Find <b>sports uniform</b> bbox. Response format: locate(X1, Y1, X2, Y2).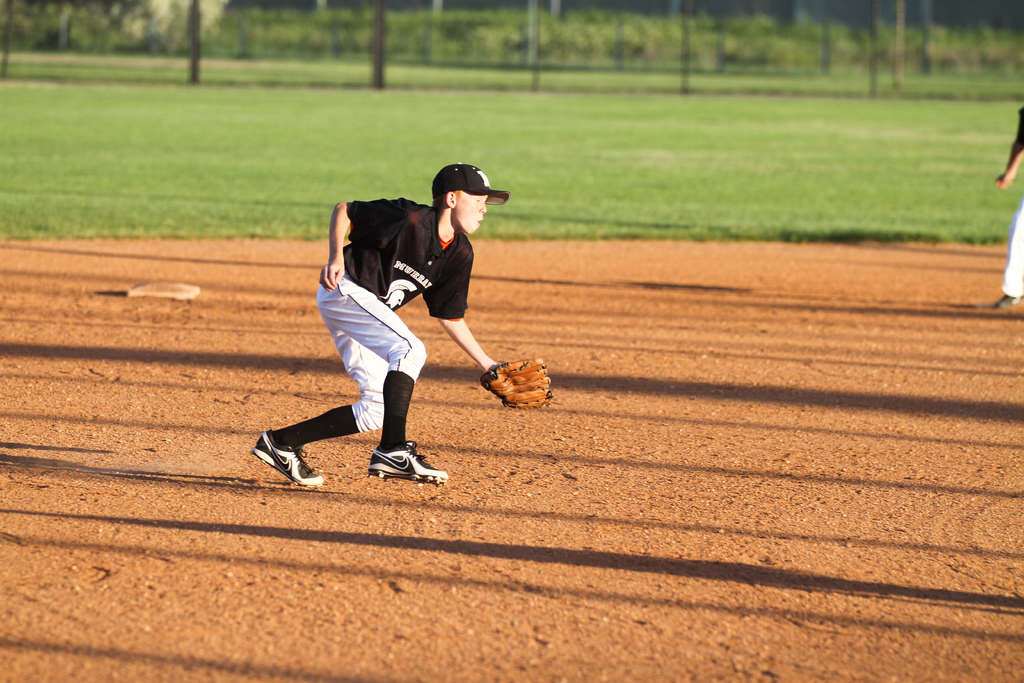
locate(269, 158, 511, 486).
